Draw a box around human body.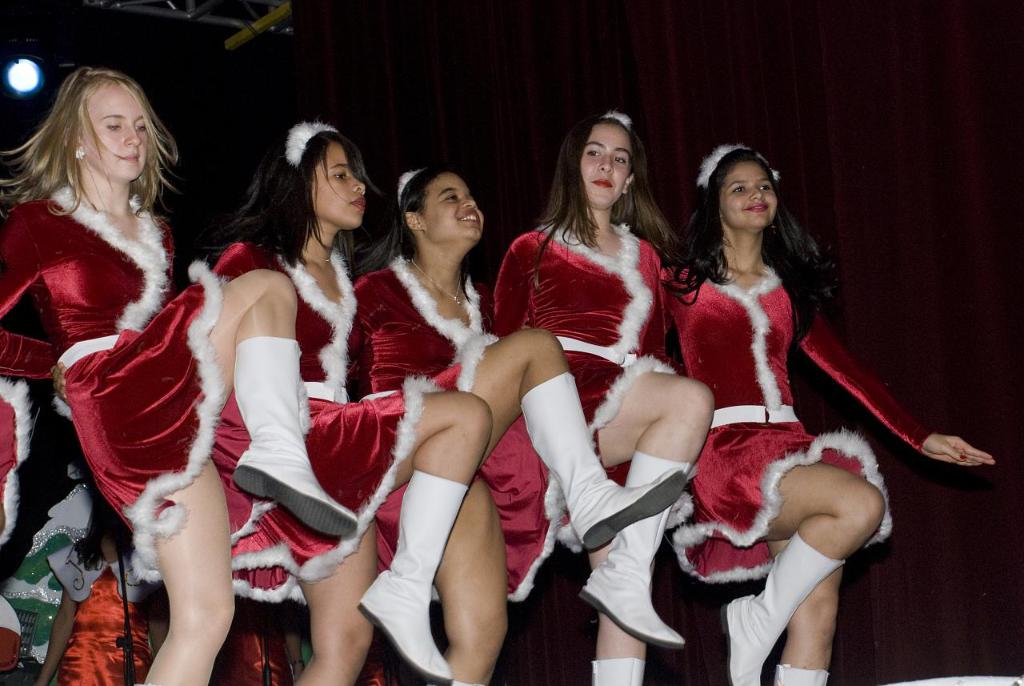
(left=672, top=142, right=995, bottom=685).
